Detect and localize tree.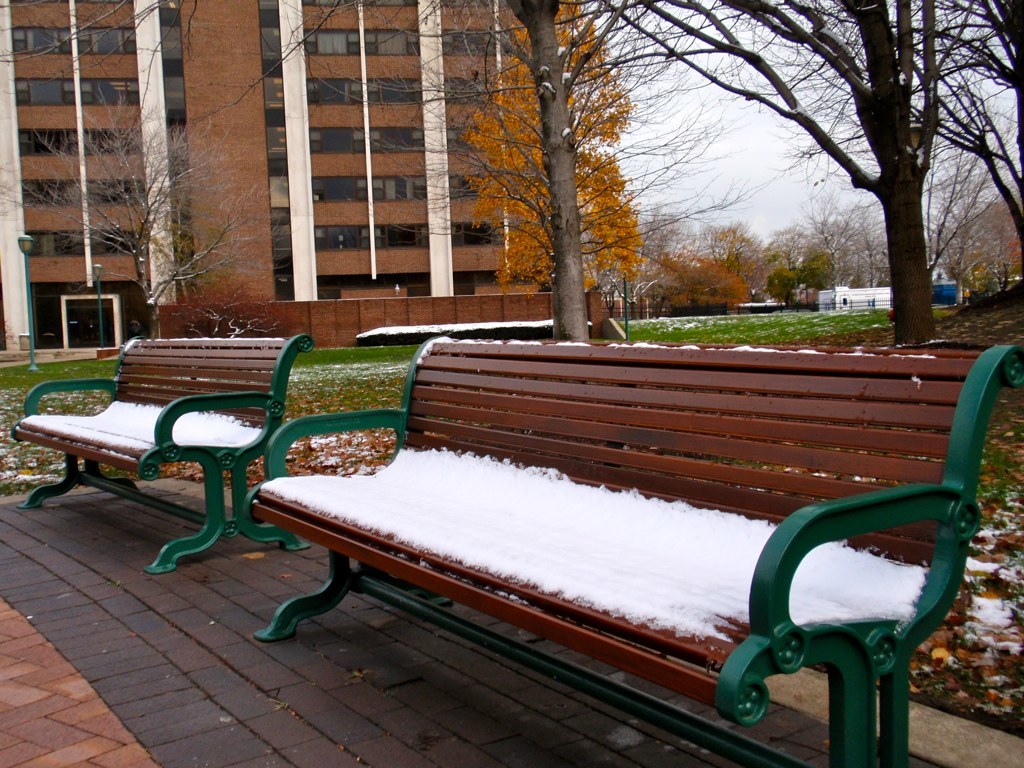
Localized at 596 18 1003 335.
